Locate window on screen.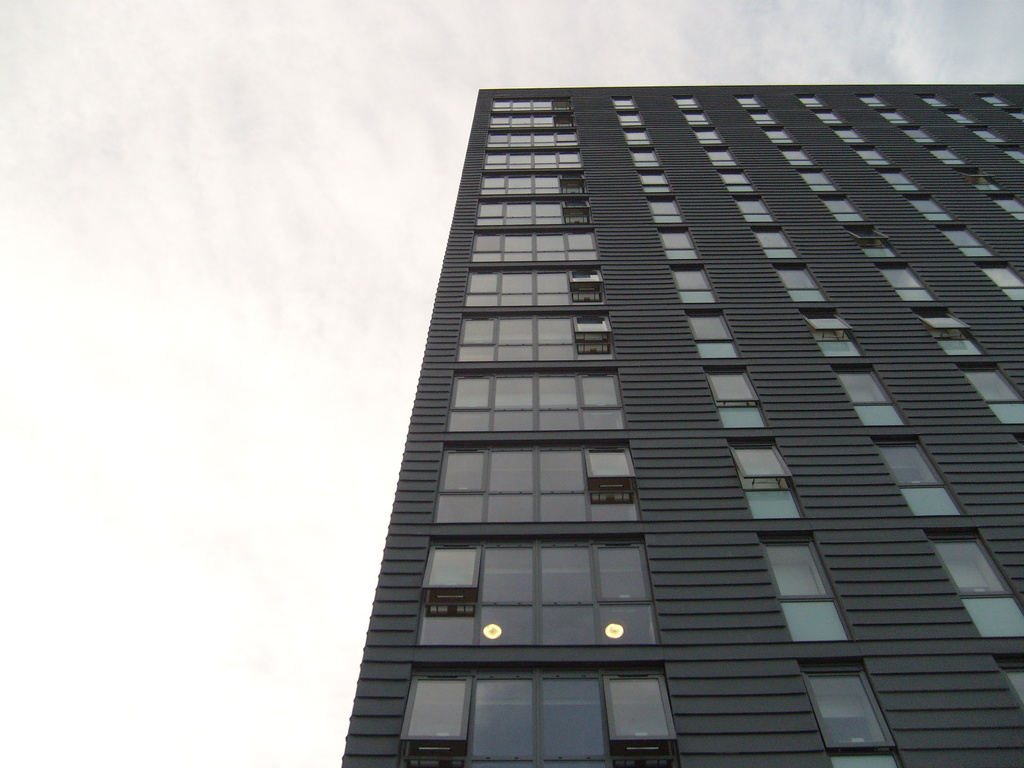
On screen at {"left": 877, "top": 170, "right": 913, "bottom": 188}.
